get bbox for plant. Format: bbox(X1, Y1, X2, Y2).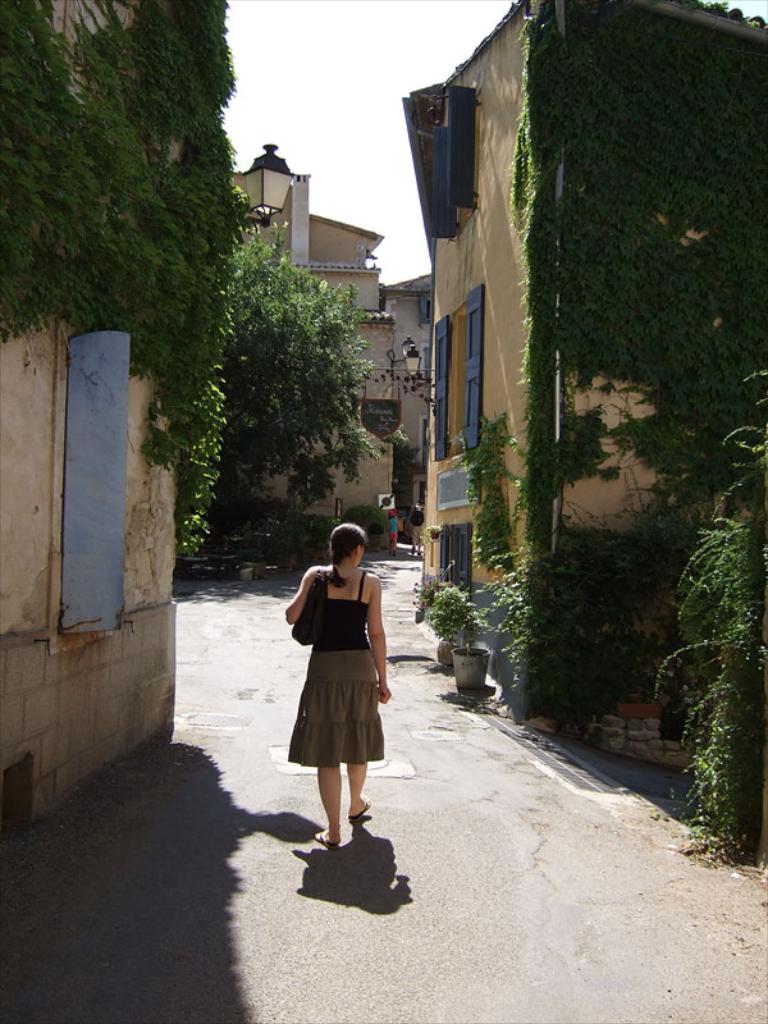
bbox(344, 495, 401, 536).
